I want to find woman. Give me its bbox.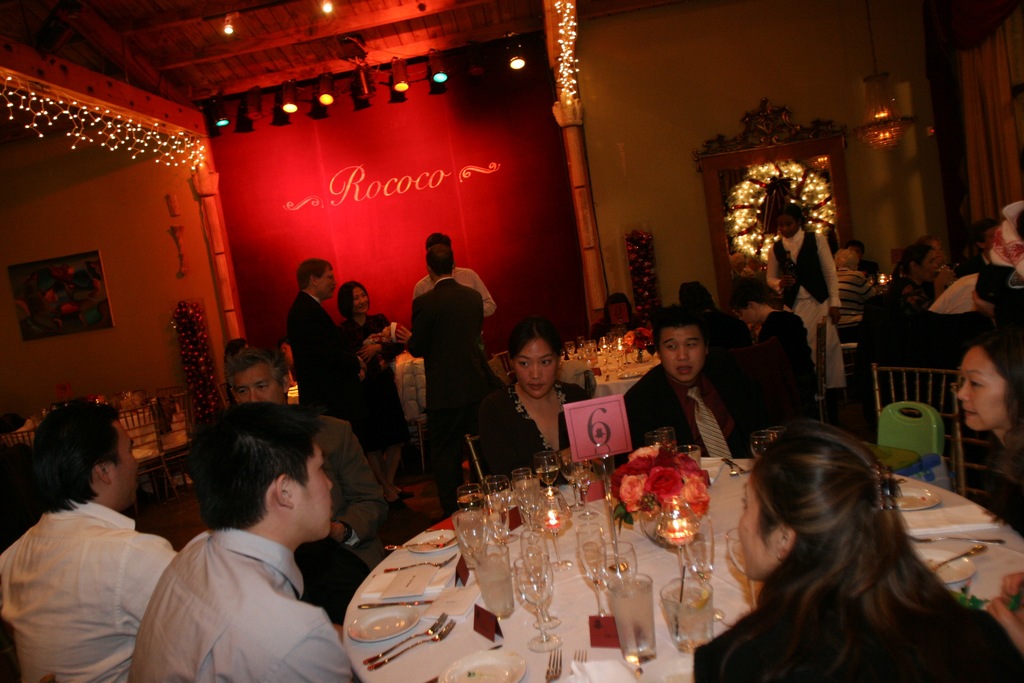
Rect(955, 342, 1023, 519).
